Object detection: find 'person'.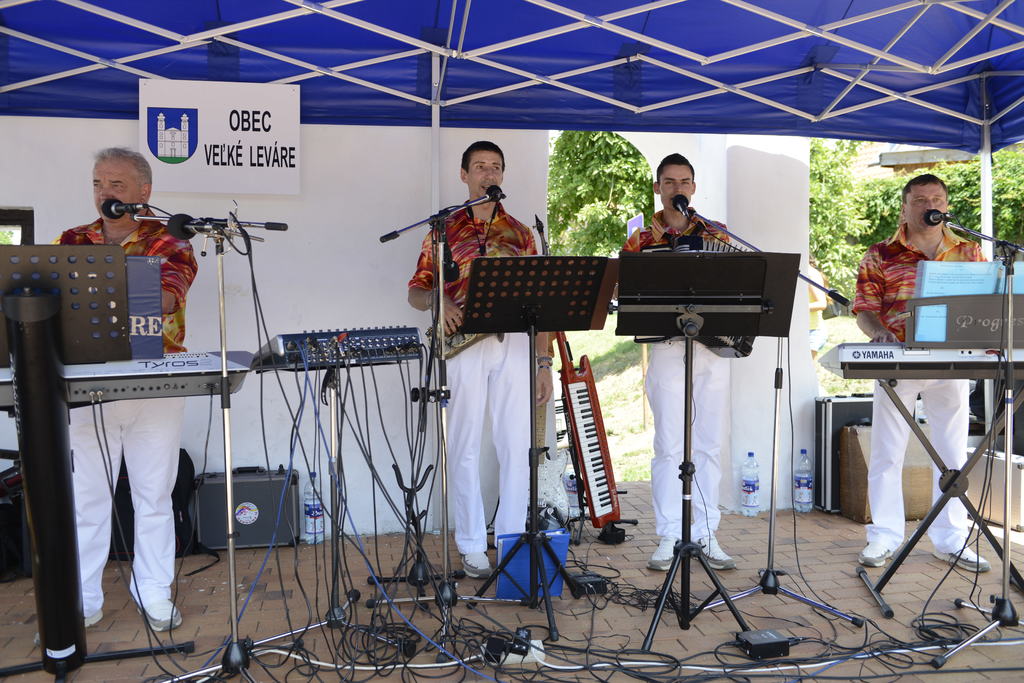
[417, 116, 566, 599].
